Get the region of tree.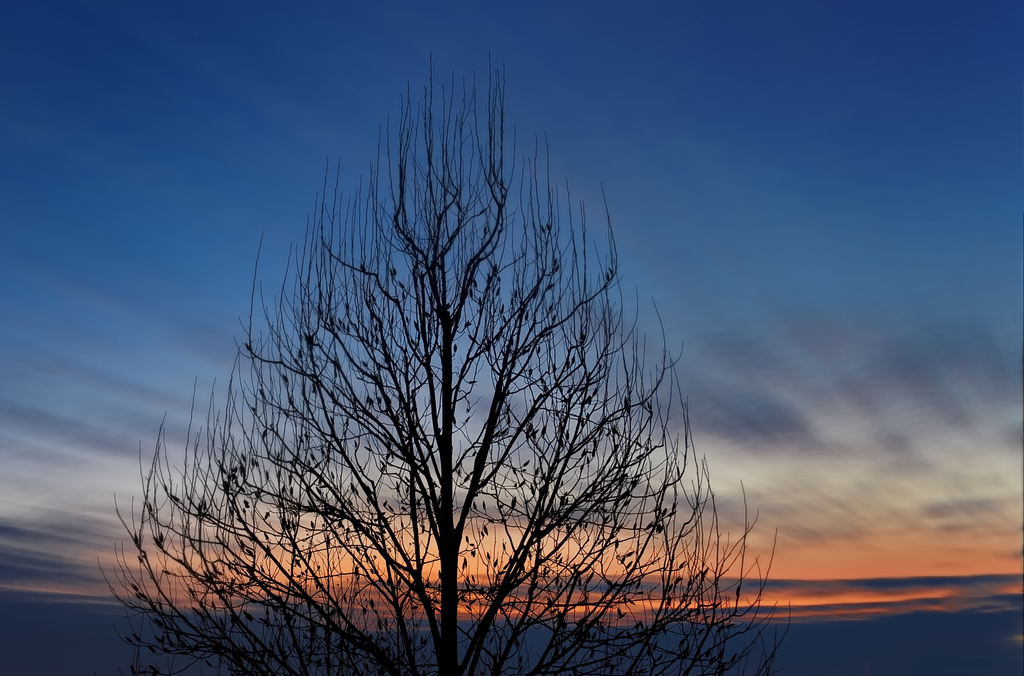
[left=124, top=55, right=745, bottom=661].
